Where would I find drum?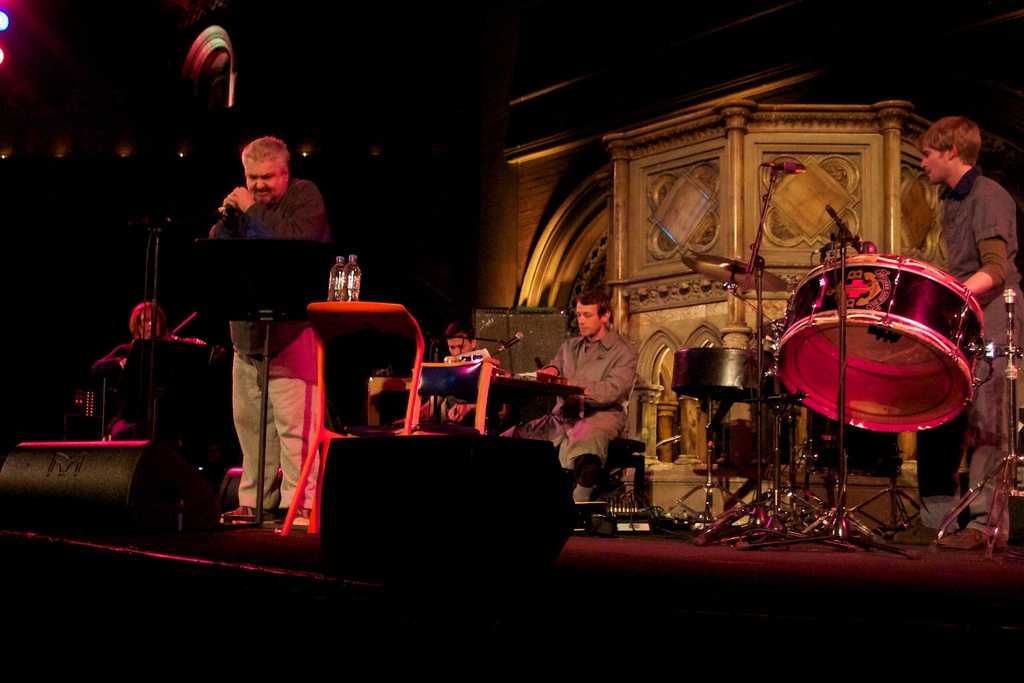
At bbox=(770, 238, 984, 443).
